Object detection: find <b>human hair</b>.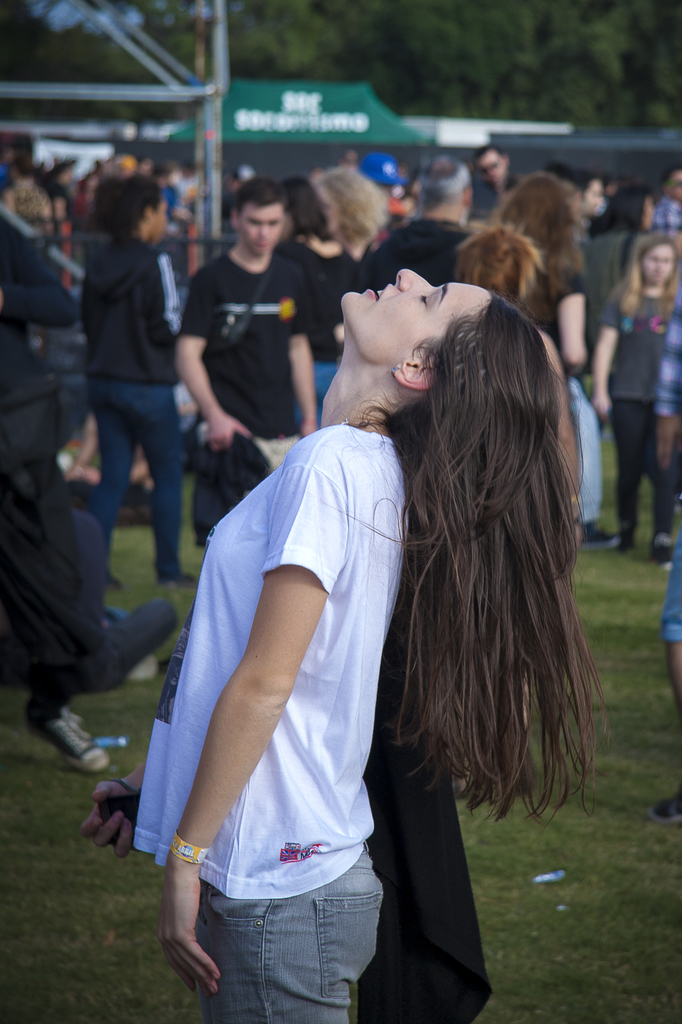
13, 180, 54, 226.
